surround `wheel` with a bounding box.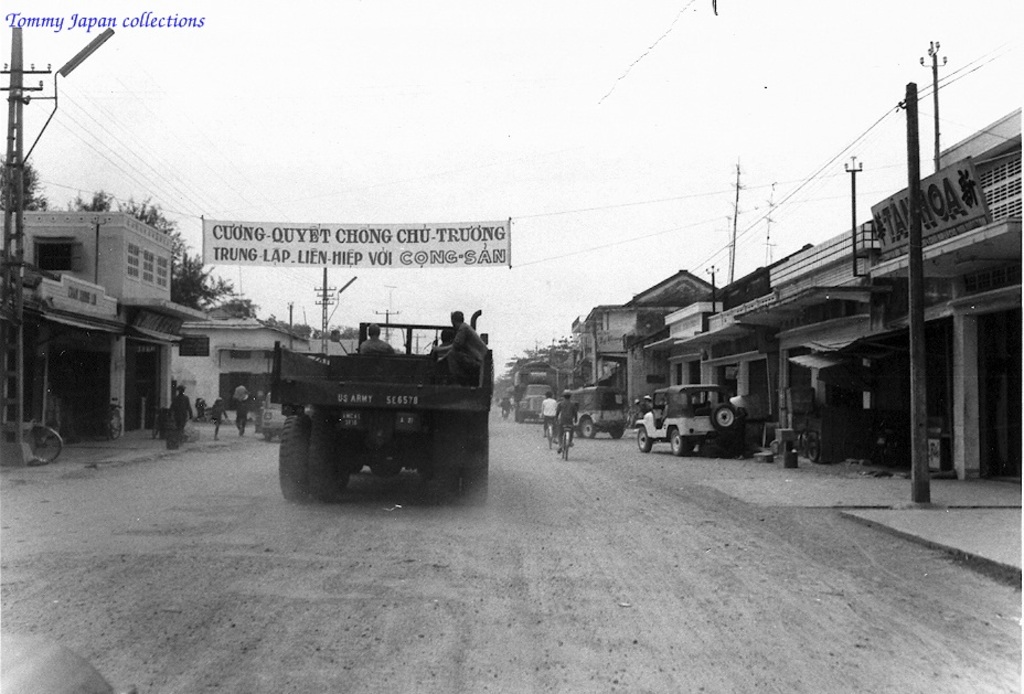
pyautogui.locateOnScreen(579, 420, 597, 439).
